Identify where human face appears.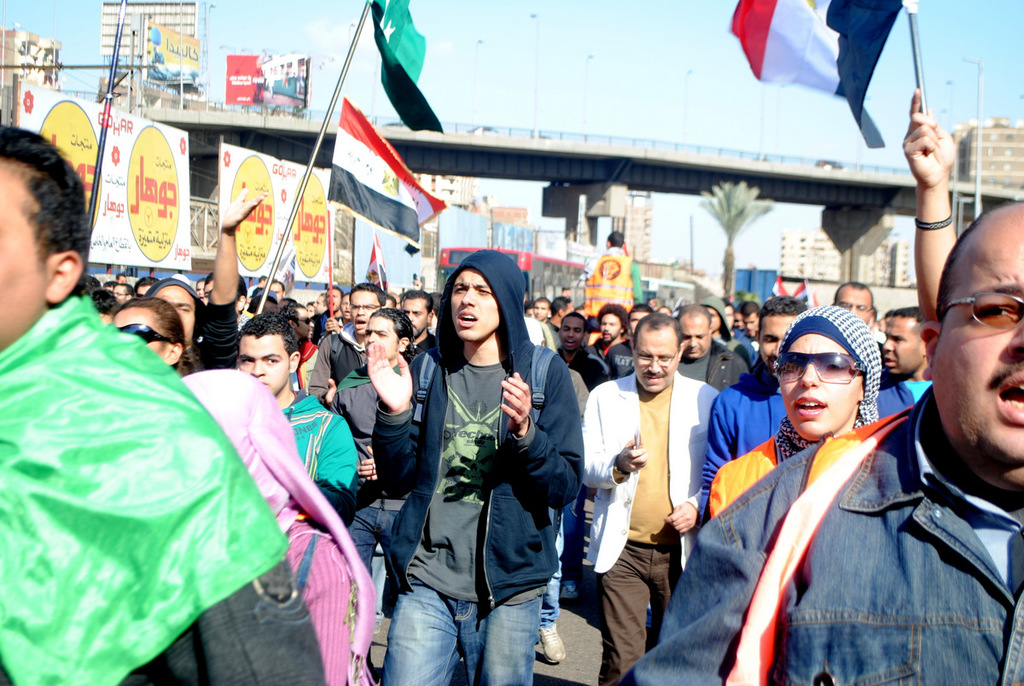
Appears at bbox=[348, 292, 381, 334].
